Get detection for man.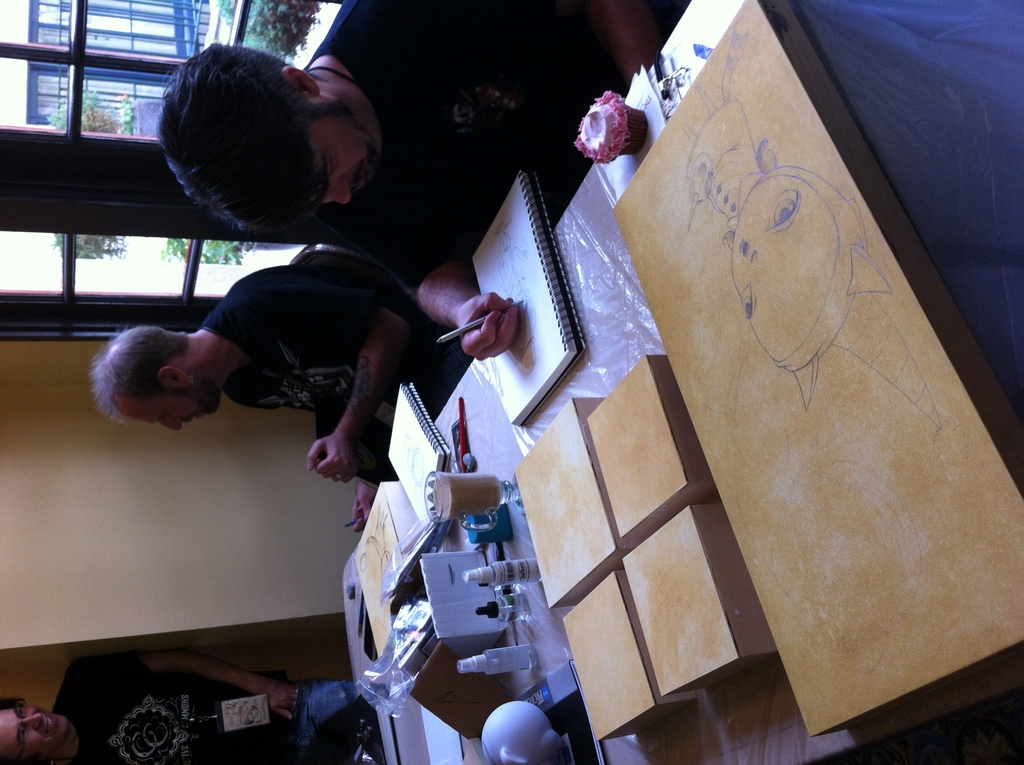
Detection: x1=0 y1=647 x2=384 y2=764.
